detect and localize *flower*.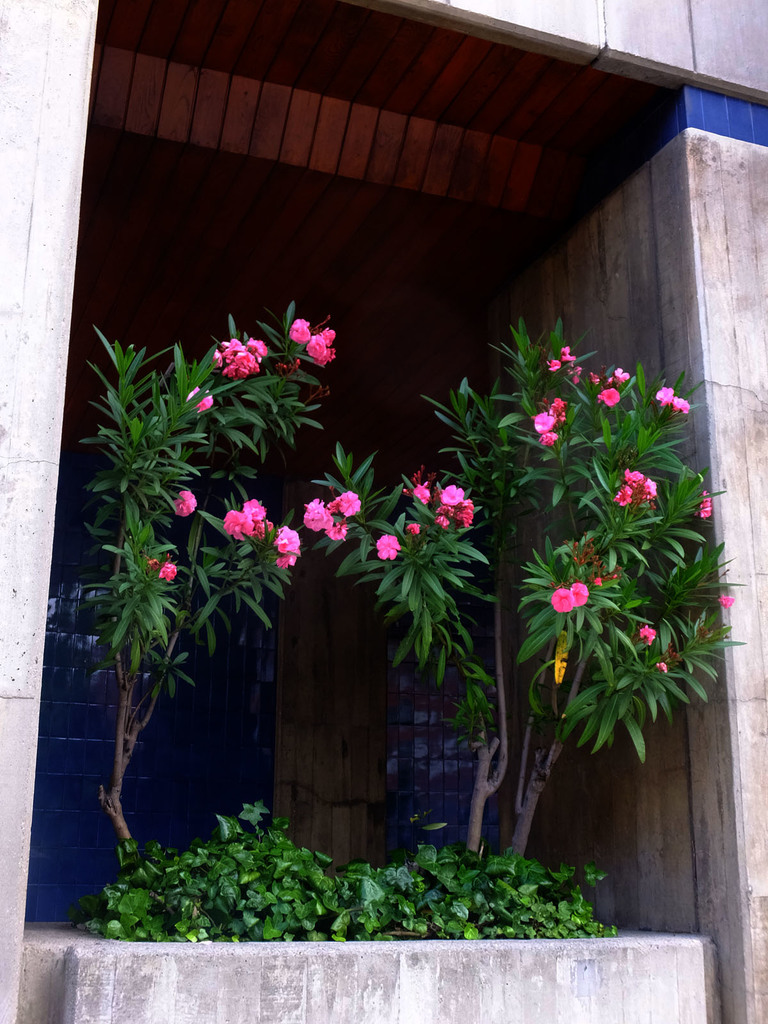
Localized at [594,580,610,586].
